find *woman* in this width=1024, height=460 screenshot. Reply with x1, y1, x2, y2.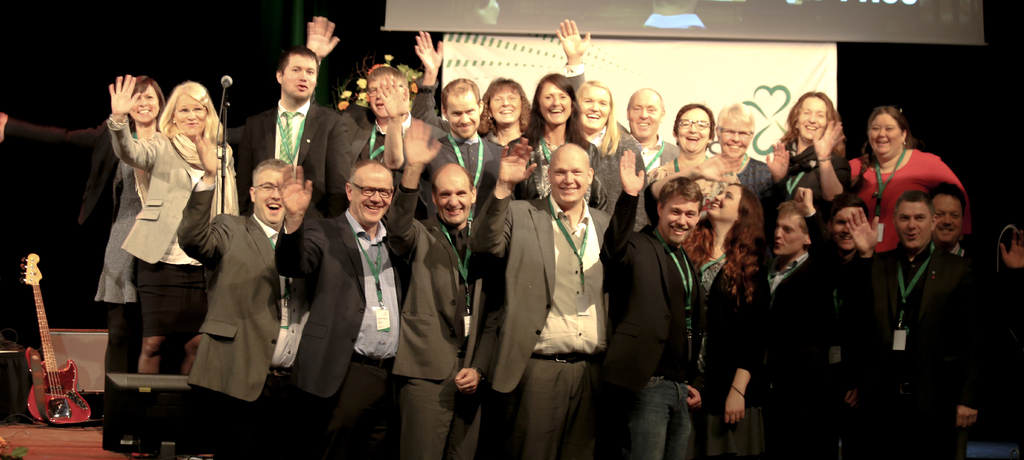
845, 106, 973, 276.
